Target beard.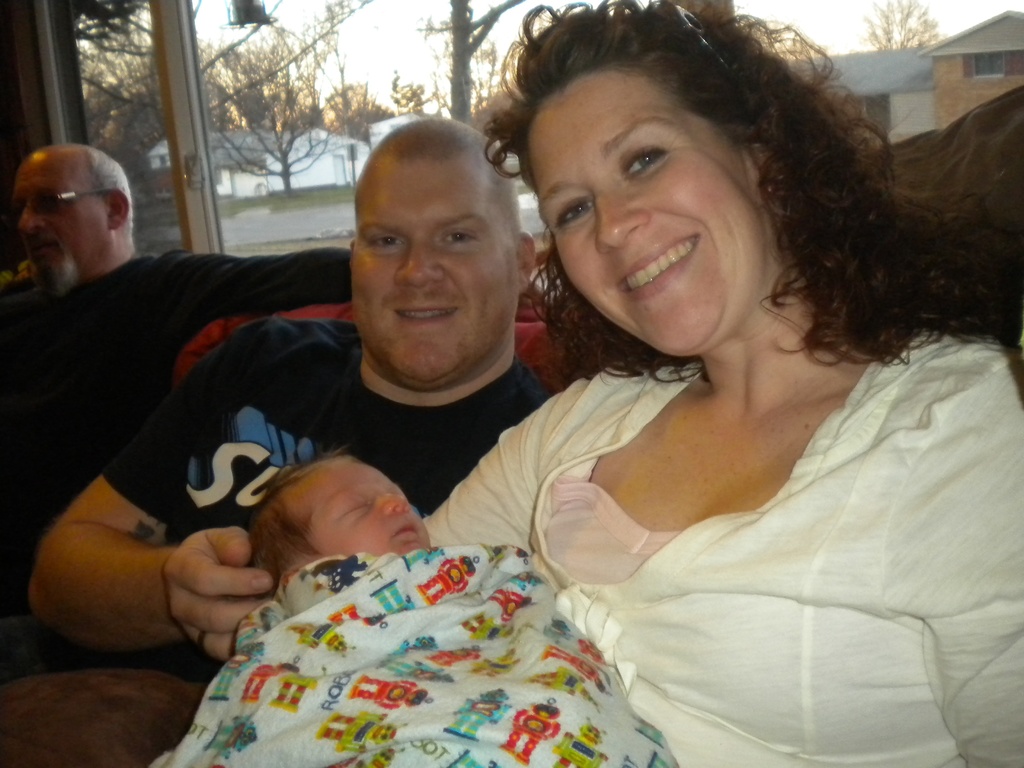
Target region: left=24, top=233, right=77, bottom=297.
